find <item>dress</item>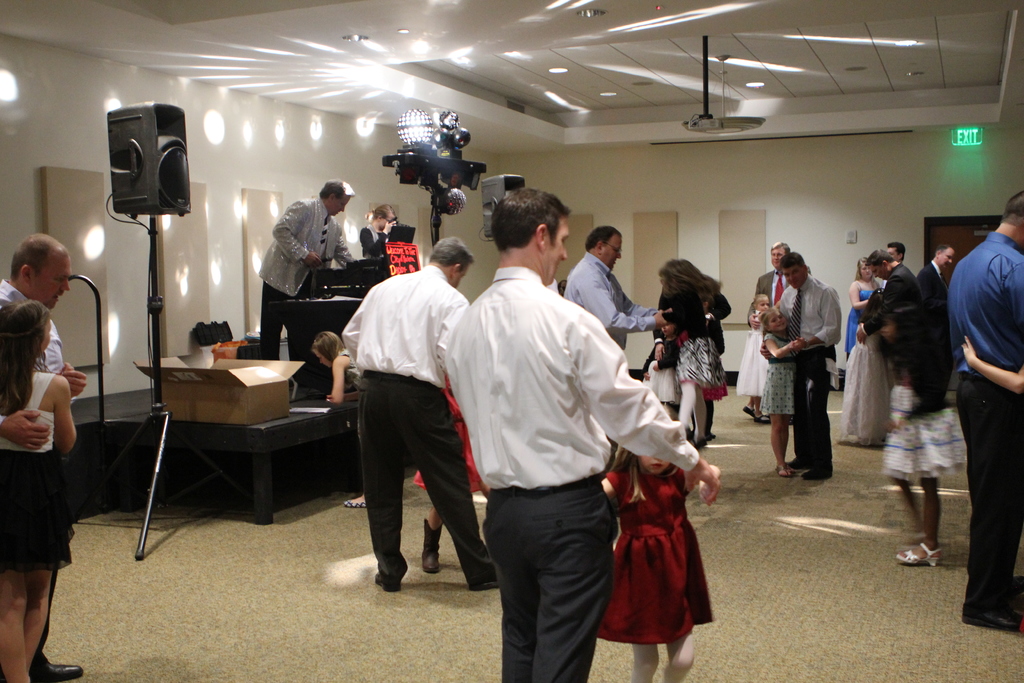
l=733, t=314, r=773, b=398
